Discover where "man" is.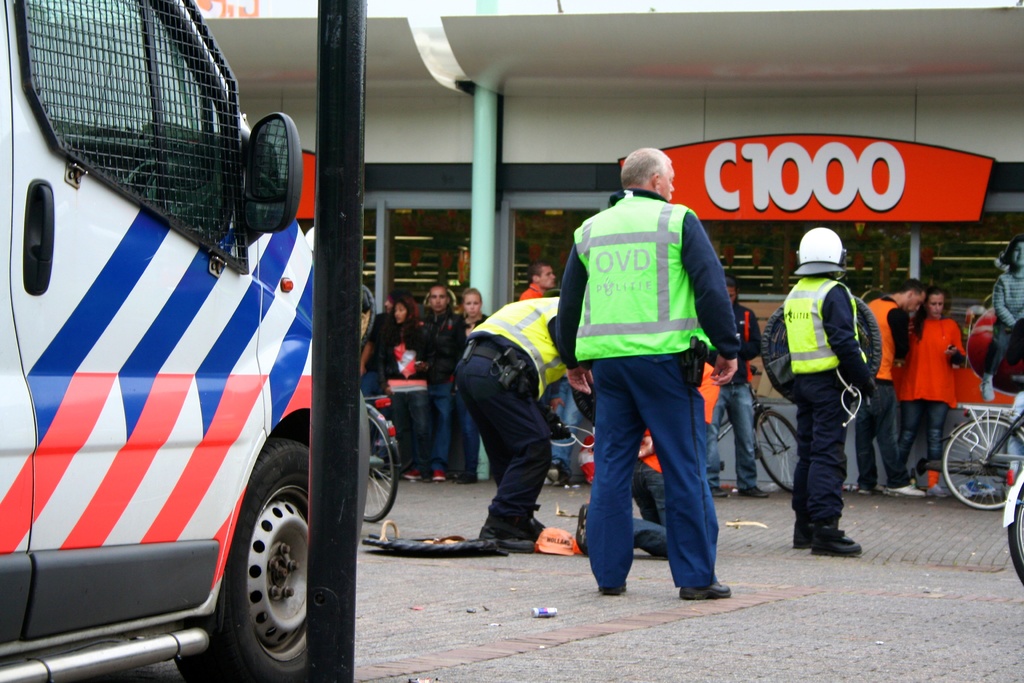
Discovered at (x1=707, y1=277, x2=765, y2=501).
